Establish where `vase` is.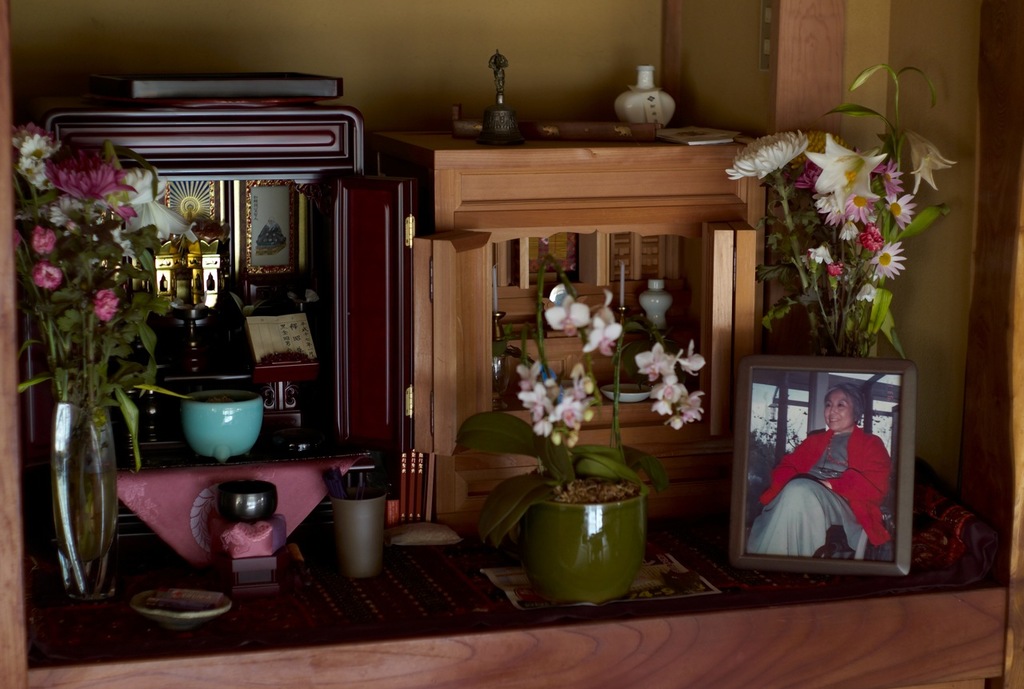
Established at (38, 399, 121, 605).
